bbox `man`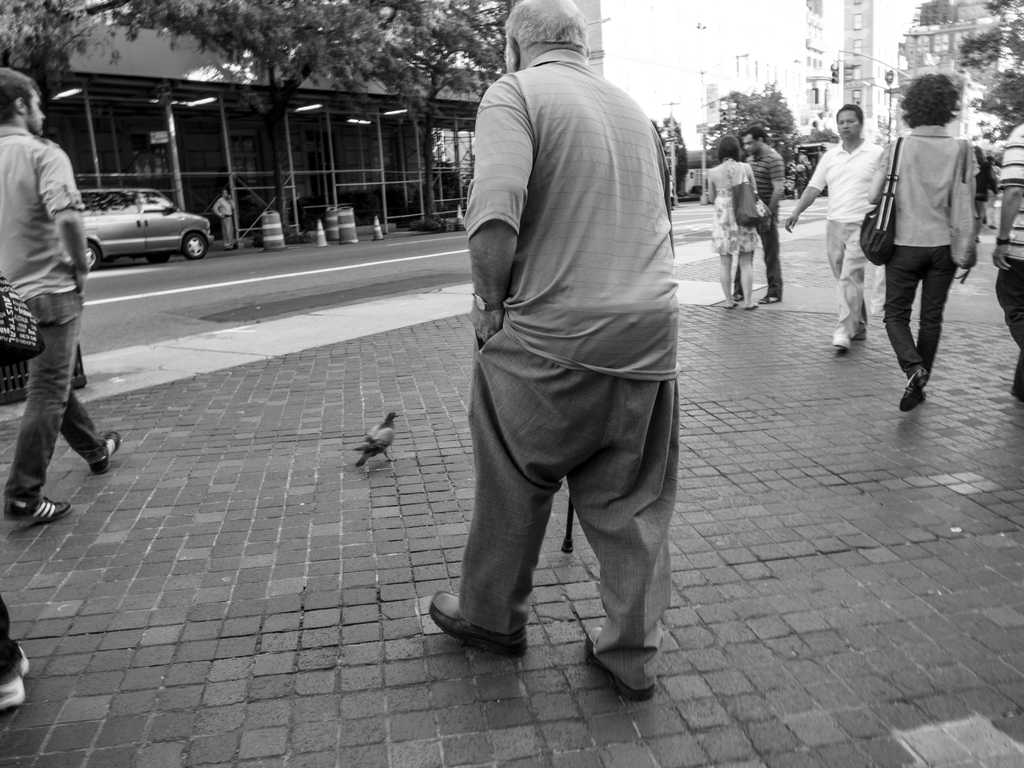
0/69/126/520
